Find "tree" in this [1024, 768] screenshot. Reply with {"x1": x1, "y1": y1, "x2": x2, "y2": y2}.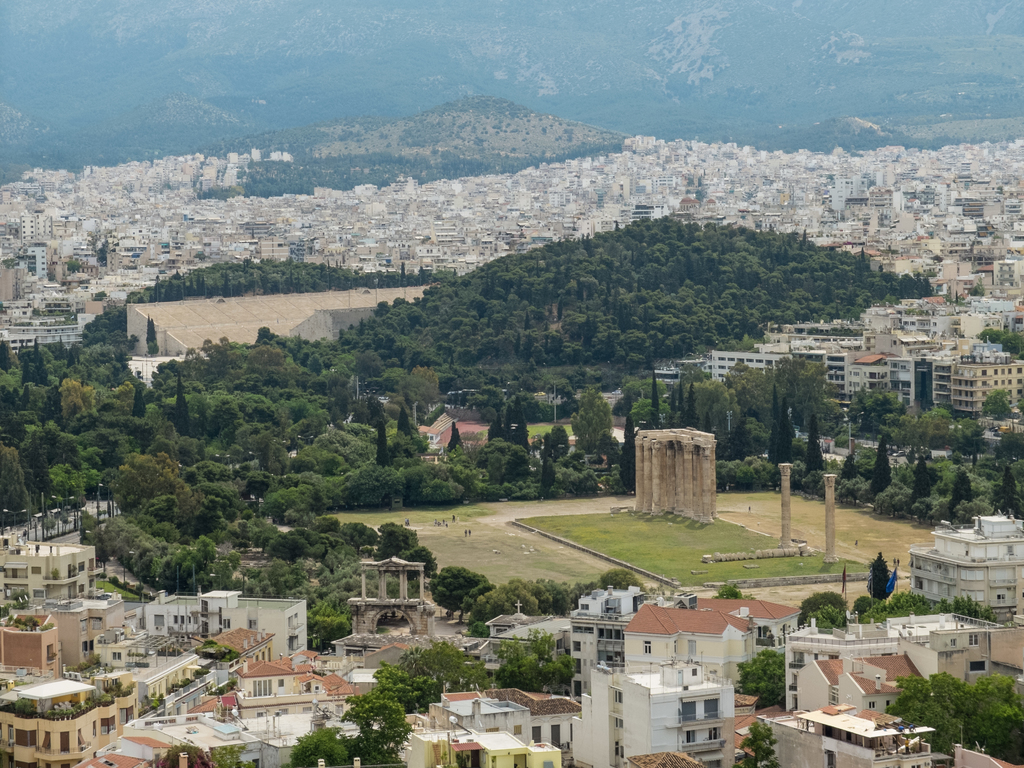
{"x1": 949, "y1": 415, "x2": 994, "y2": 467}.
